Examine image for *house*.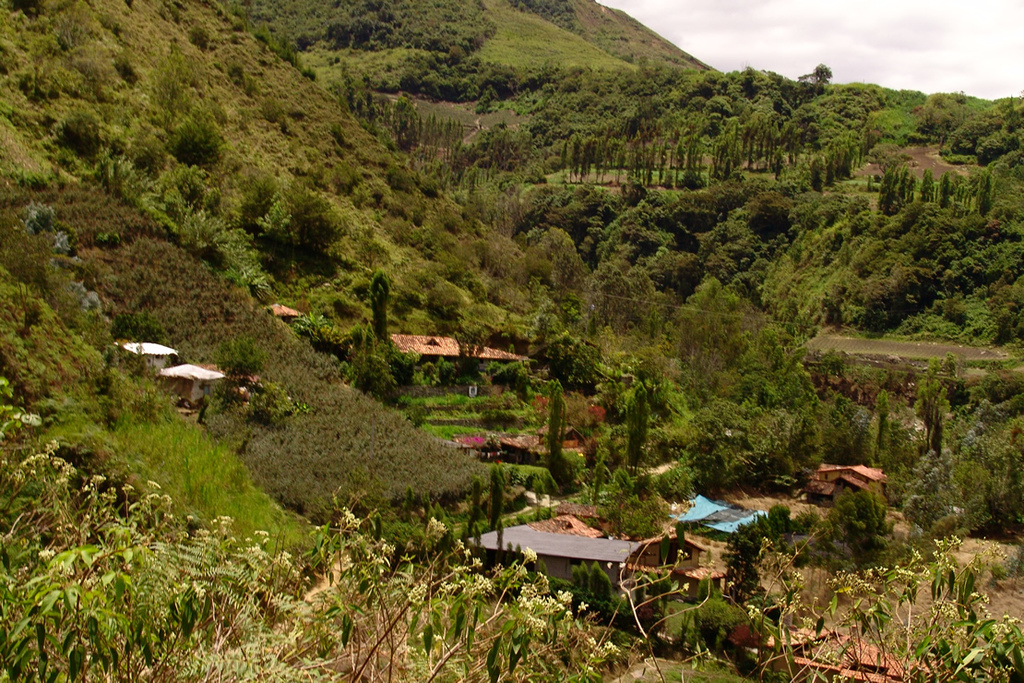
Examination result: [left=389, top=326, right=509, bottom=393].
